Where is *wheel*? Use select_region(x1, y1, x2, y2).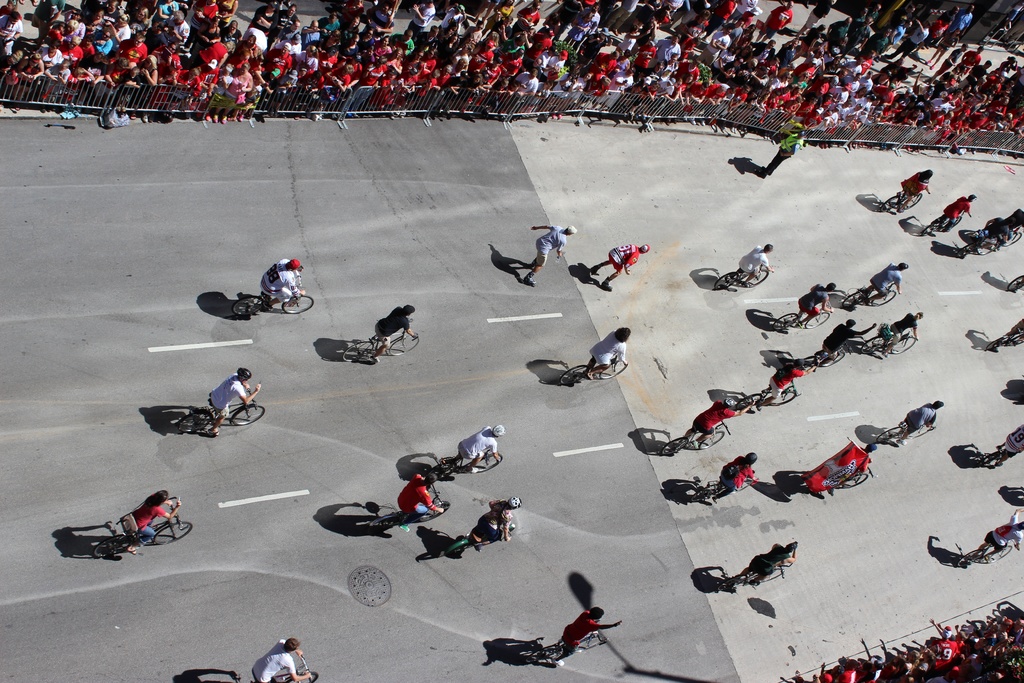
select_region(954, 547, 987, 569).
